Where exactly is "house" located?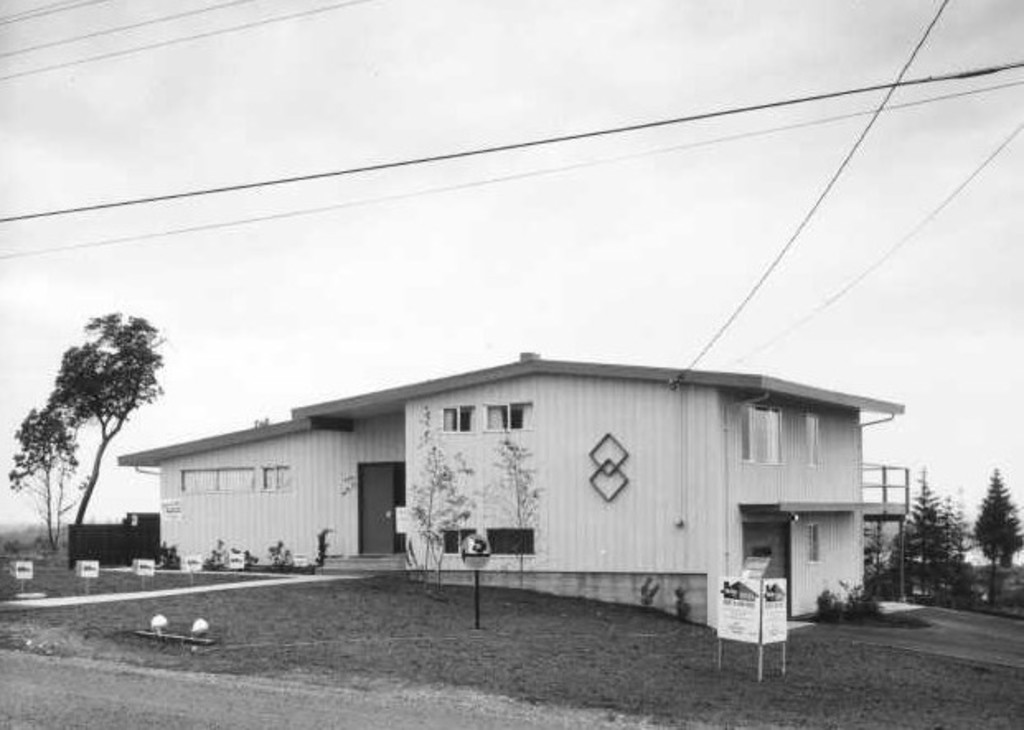
Its bounding box is detection(130, 346, 902, 625).
